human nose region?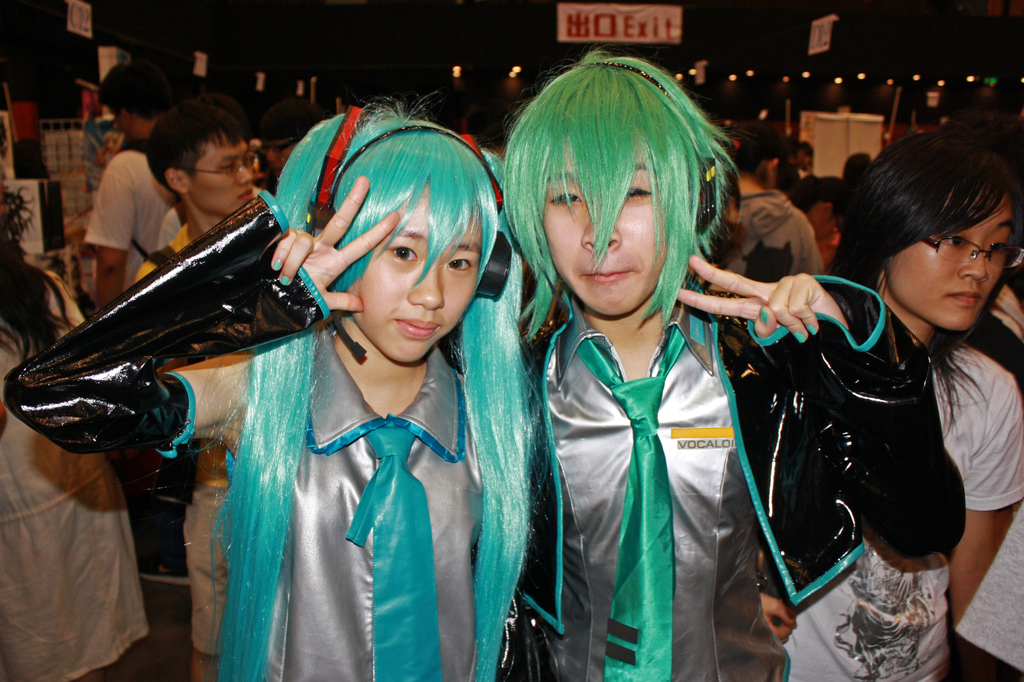
406,255,449,312
